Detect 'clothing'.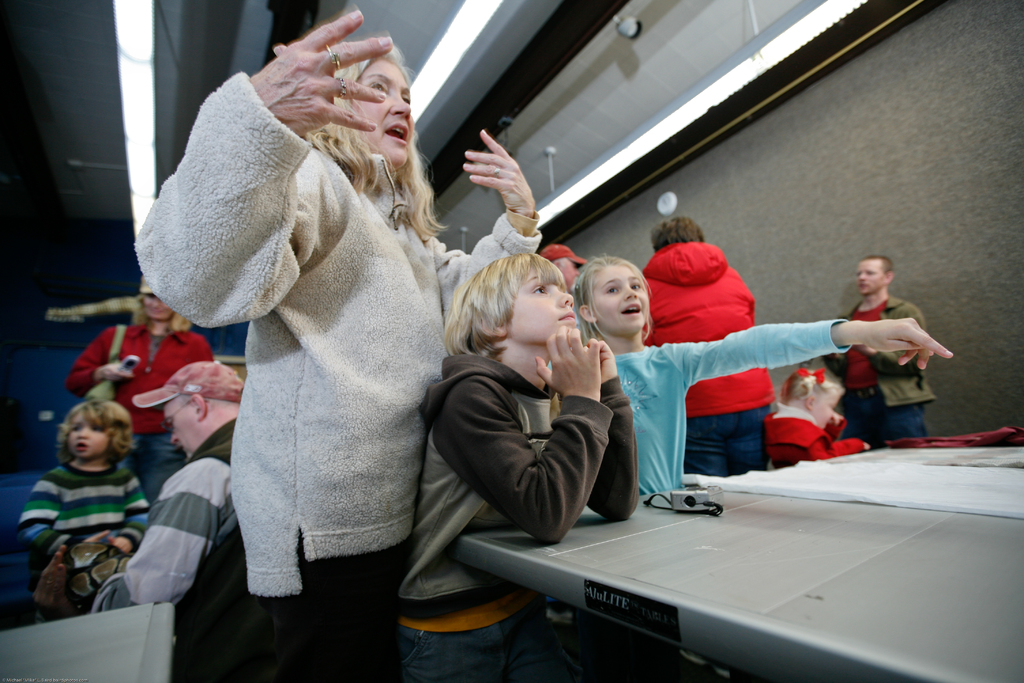
Detected at region(22, 447, 147, 628).
